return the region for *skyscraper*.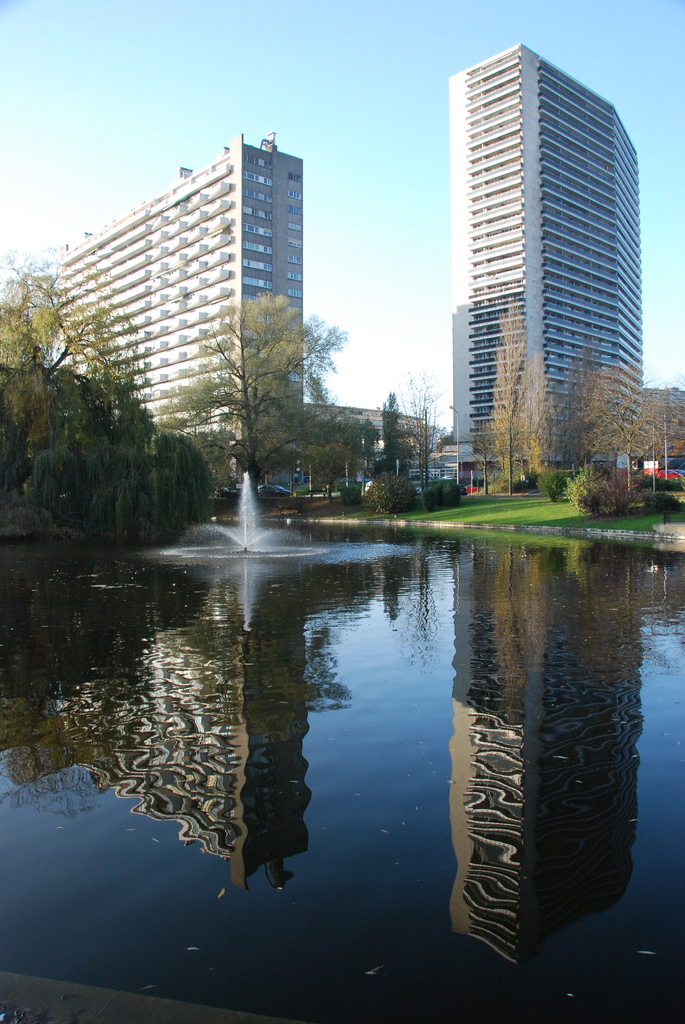
locate(435, 27, 661, 478).
